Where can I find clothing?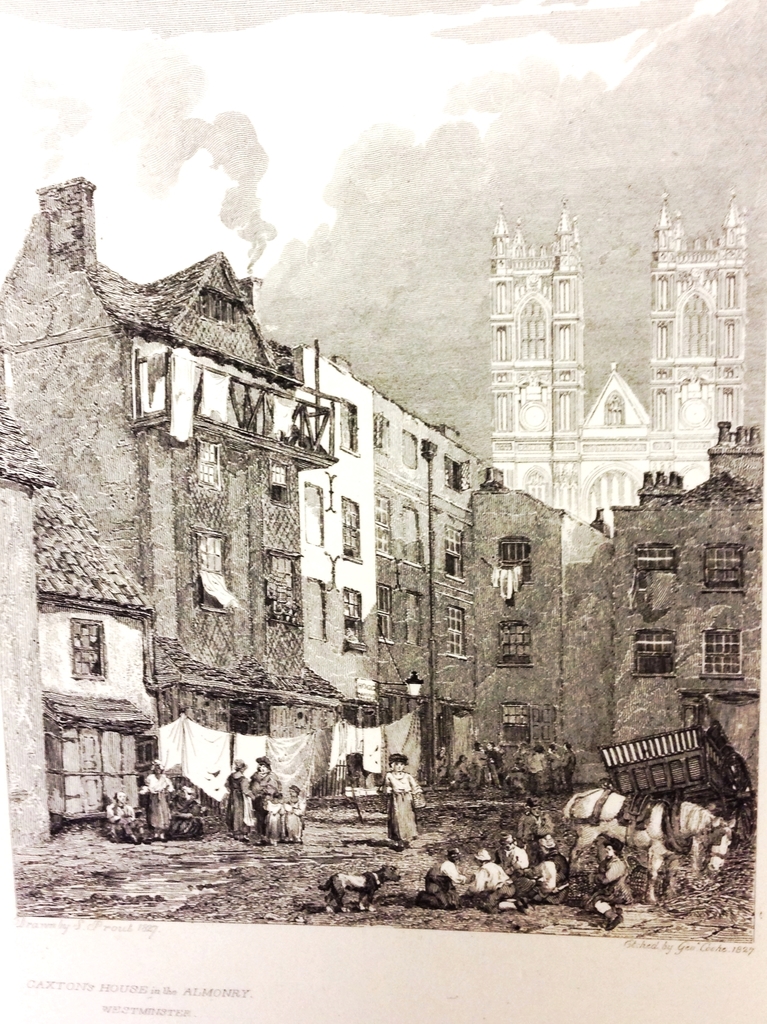
You can find it at 138,773,173,833.
